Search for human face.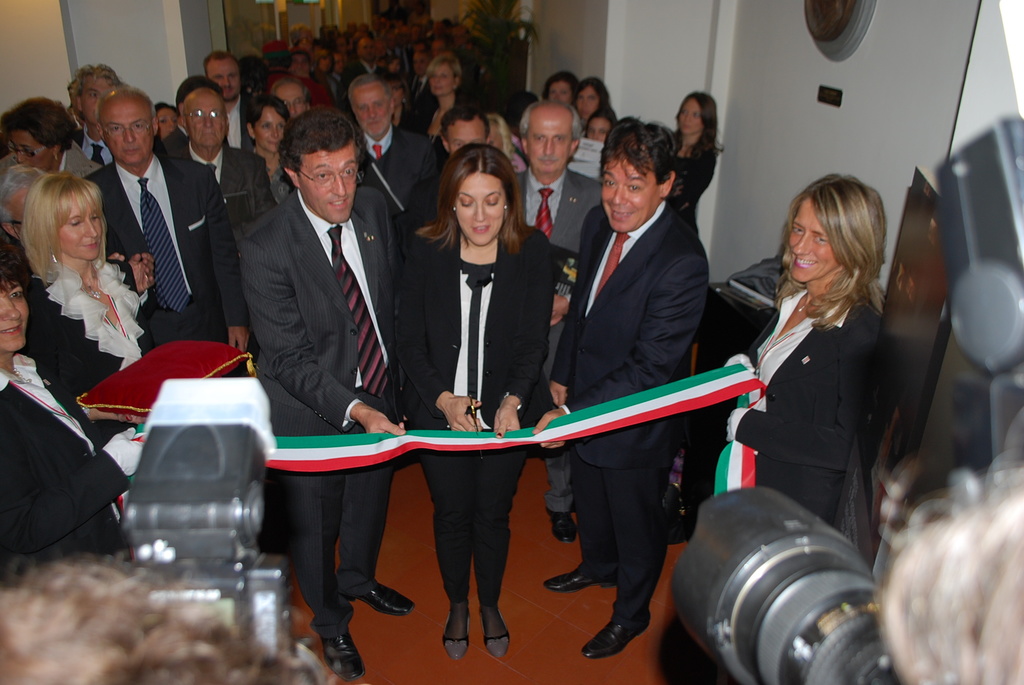
Found at 602 155 660 234.
